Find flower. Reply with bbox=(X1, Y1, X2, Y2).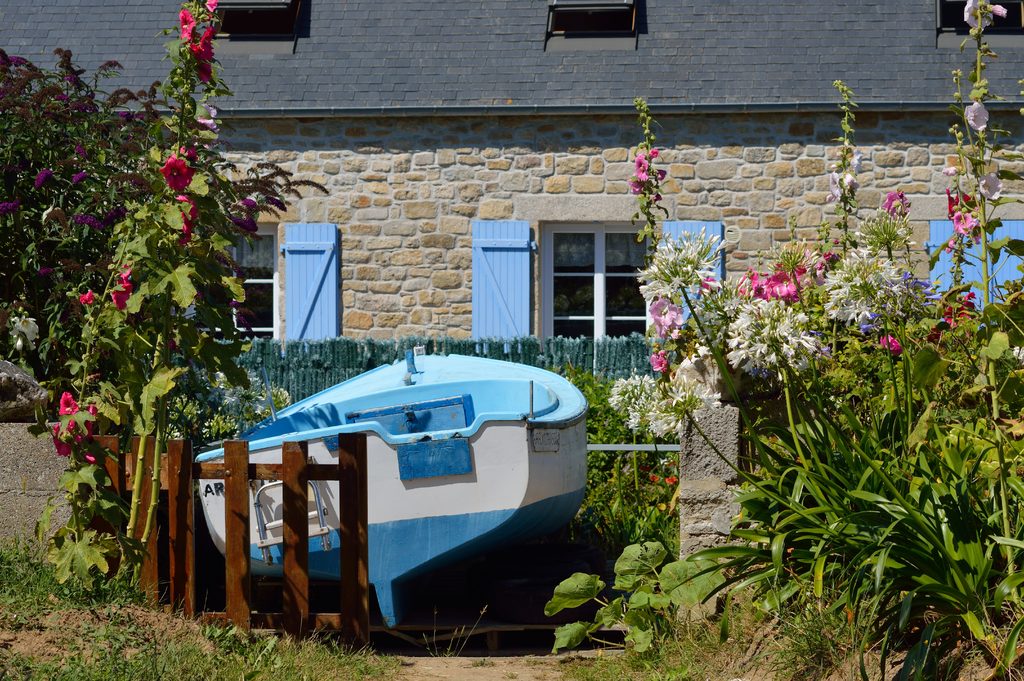
bbox=(226, 299, 239, 306).
